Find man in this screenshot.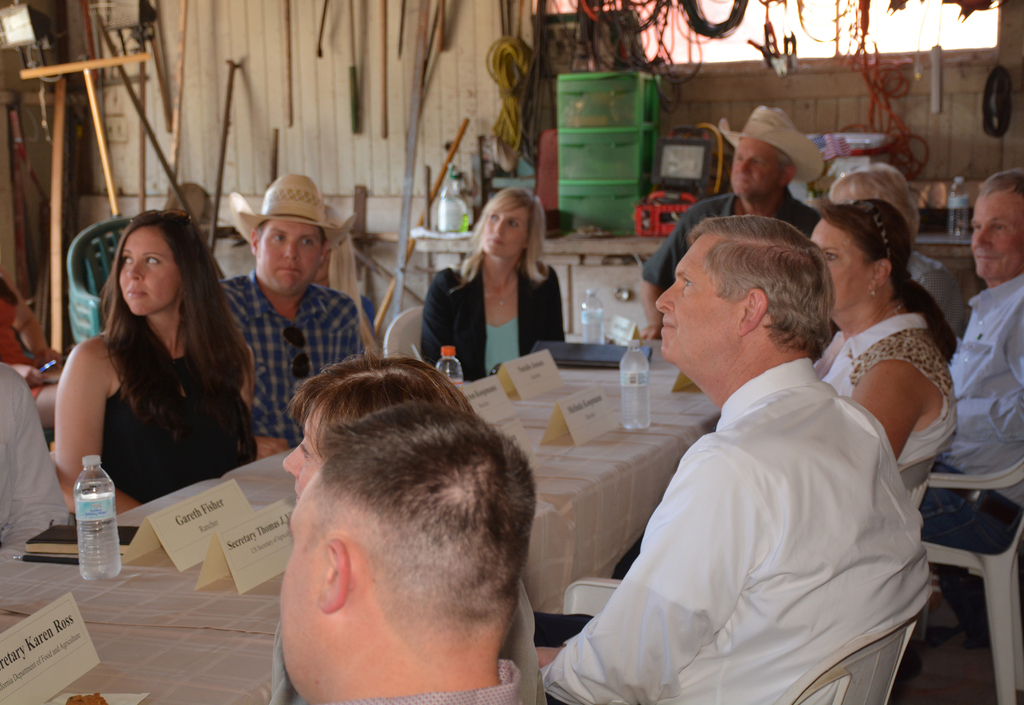
The bounding box for man is box=[274, 403, 535, 704].
